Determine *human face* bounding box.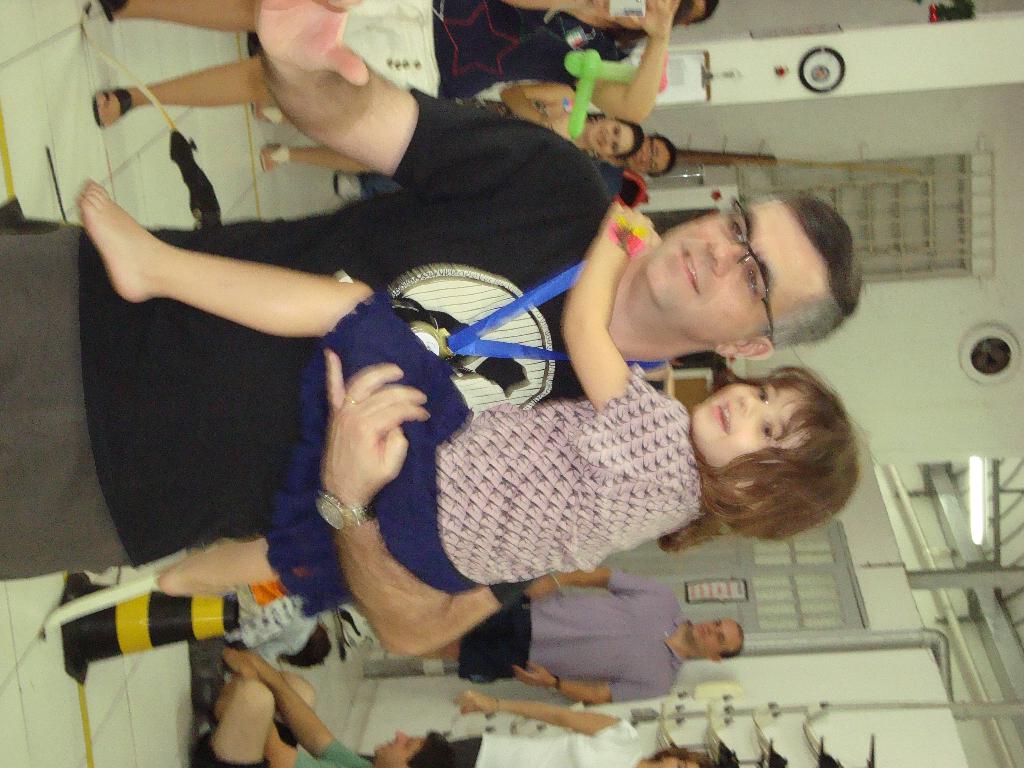
Determined: {"left": 692, "top": 384, "right": 805, "bottom": 465}.
